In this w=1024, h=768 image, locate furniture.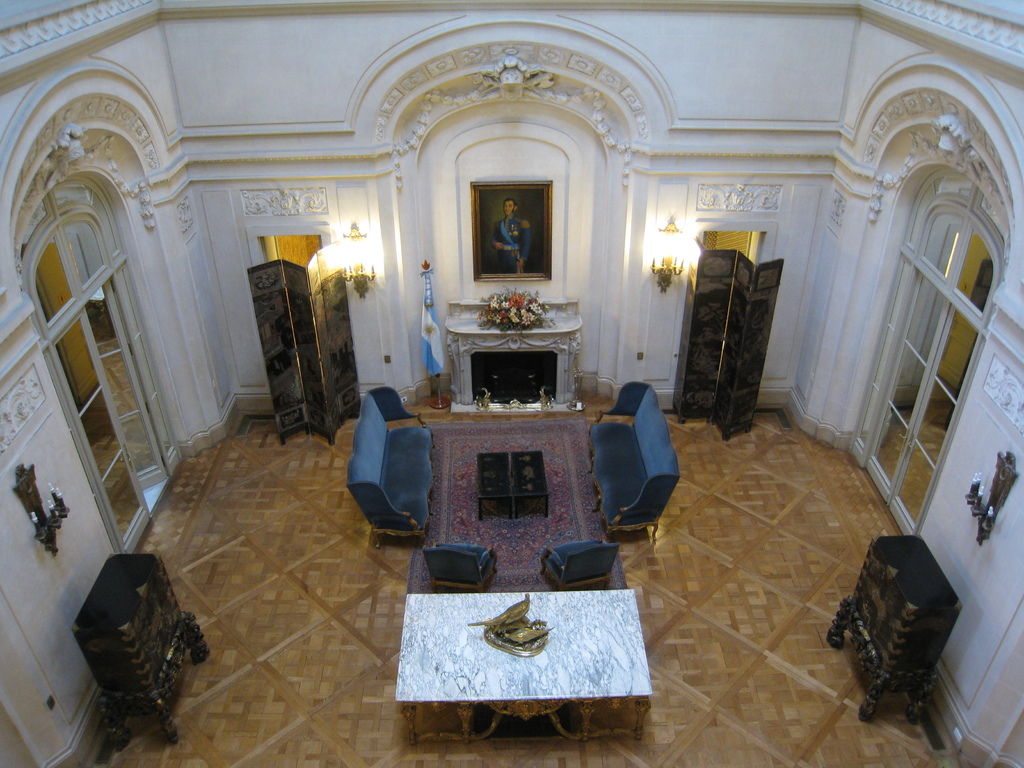
Bounding box: rect(477, 454, 513, 521).
